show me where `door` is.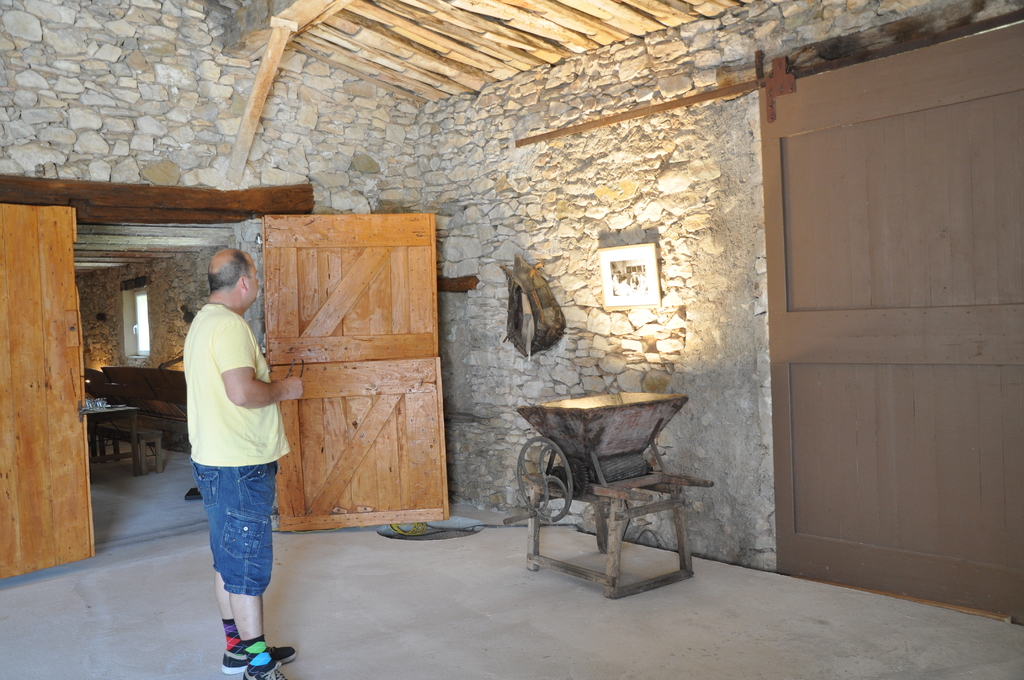
`door` is at <region>263, 214, 452, 531</region>.
